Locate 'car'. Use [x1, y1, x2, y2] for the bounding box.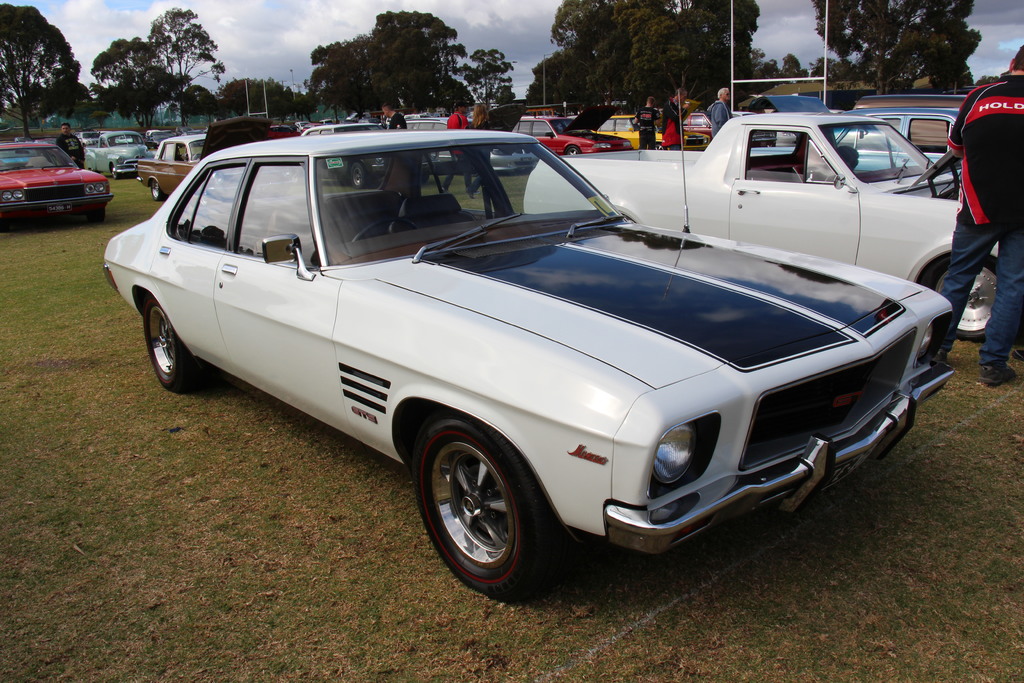
[304, 119, 436, 185].
